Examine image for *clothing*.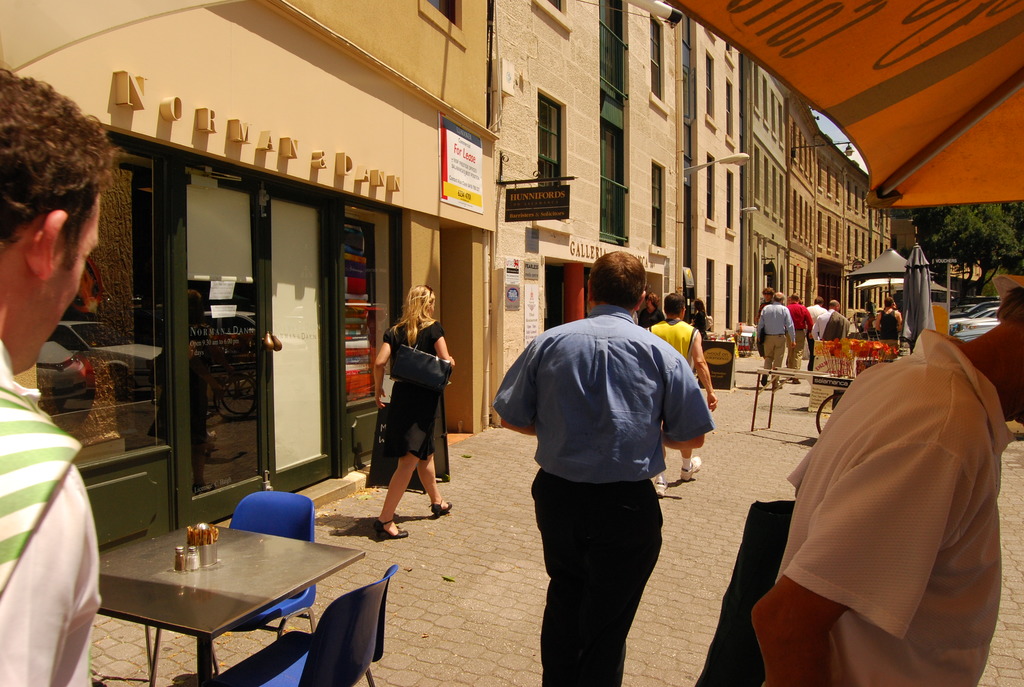
Examination result: (645,317,698,368).
